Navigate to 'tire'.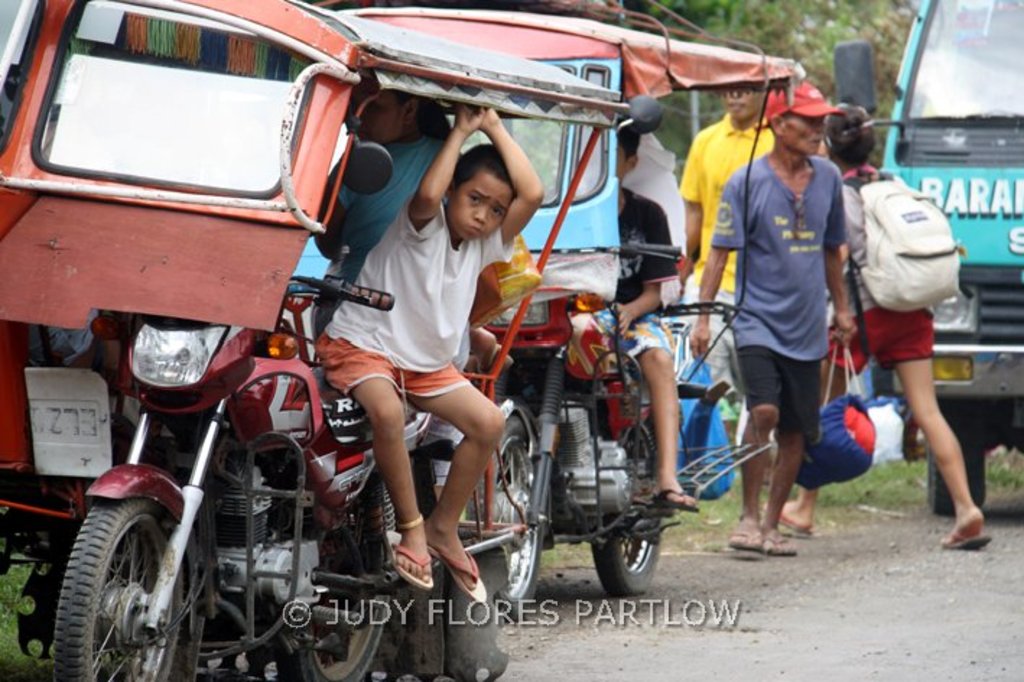
Navigation target: select_region(289, 536, 396, 681).
